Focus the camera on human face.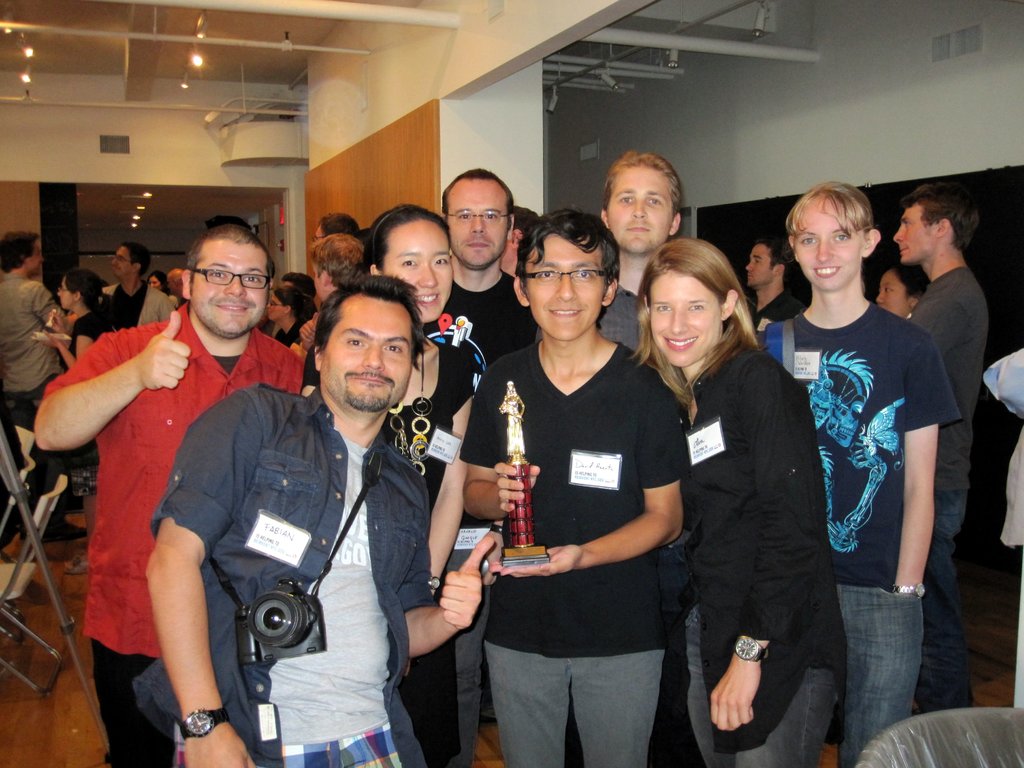
Focus region: [524,232,605,342].
